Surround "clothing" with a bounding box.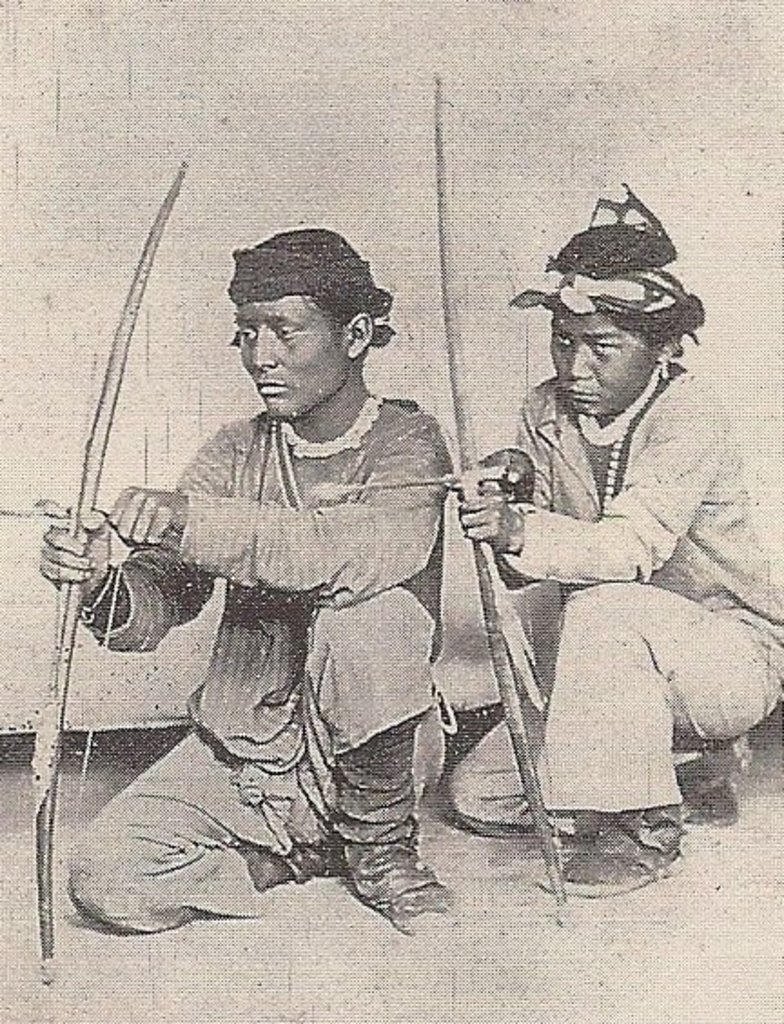
(73, 260, 474, 944).
